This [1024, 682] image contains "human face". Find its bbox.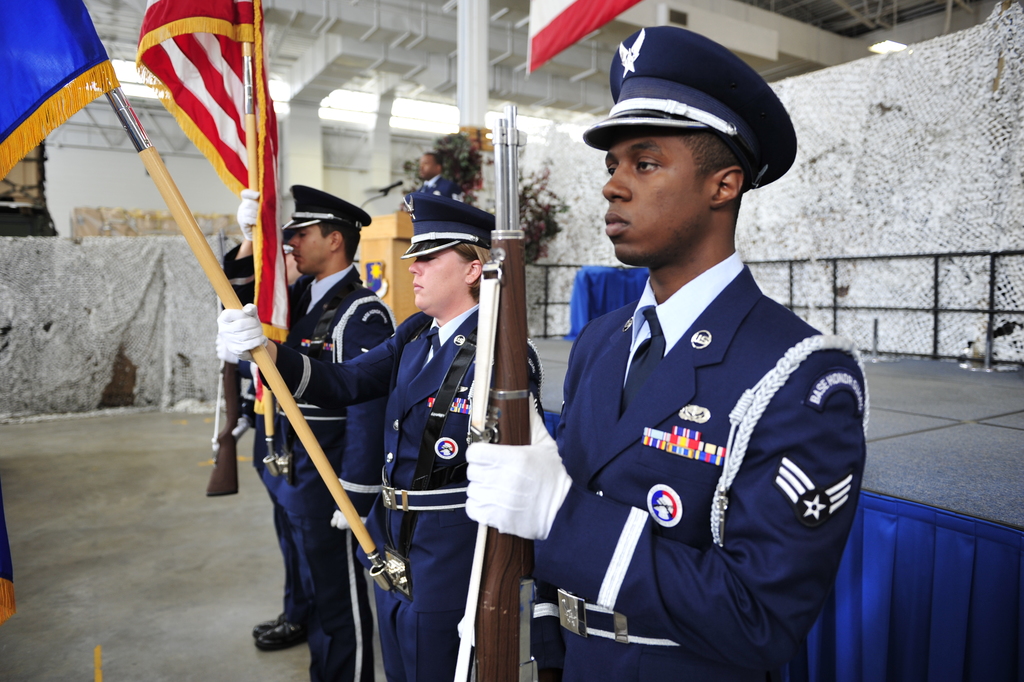
locate(293, 210, 345, 275).
